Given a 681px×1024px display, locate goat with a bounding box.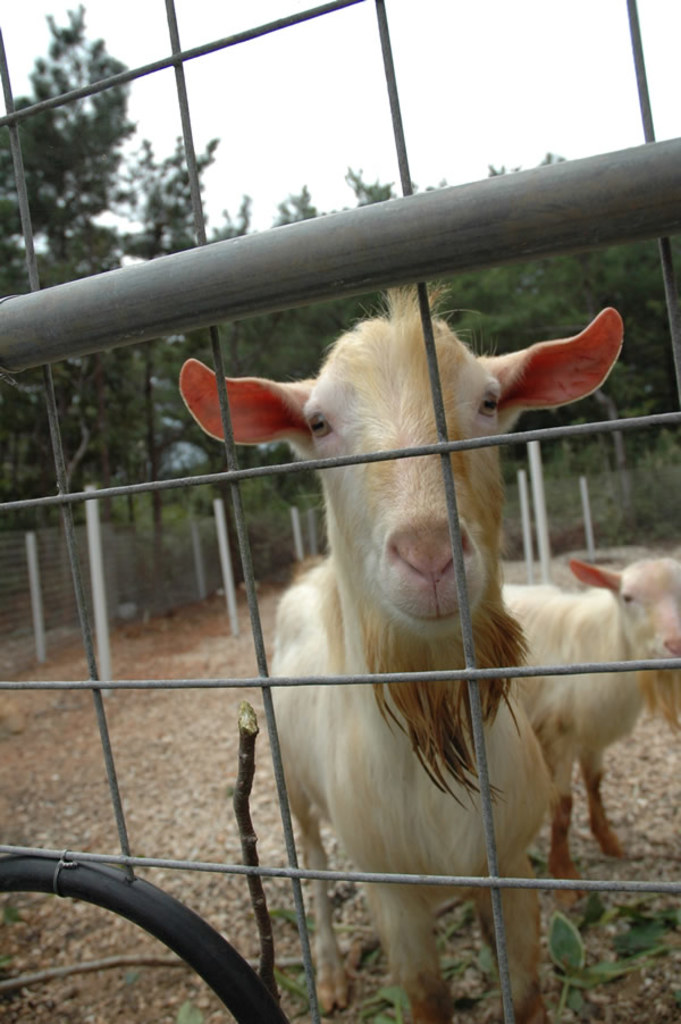
Located: 502,549,680,915.
